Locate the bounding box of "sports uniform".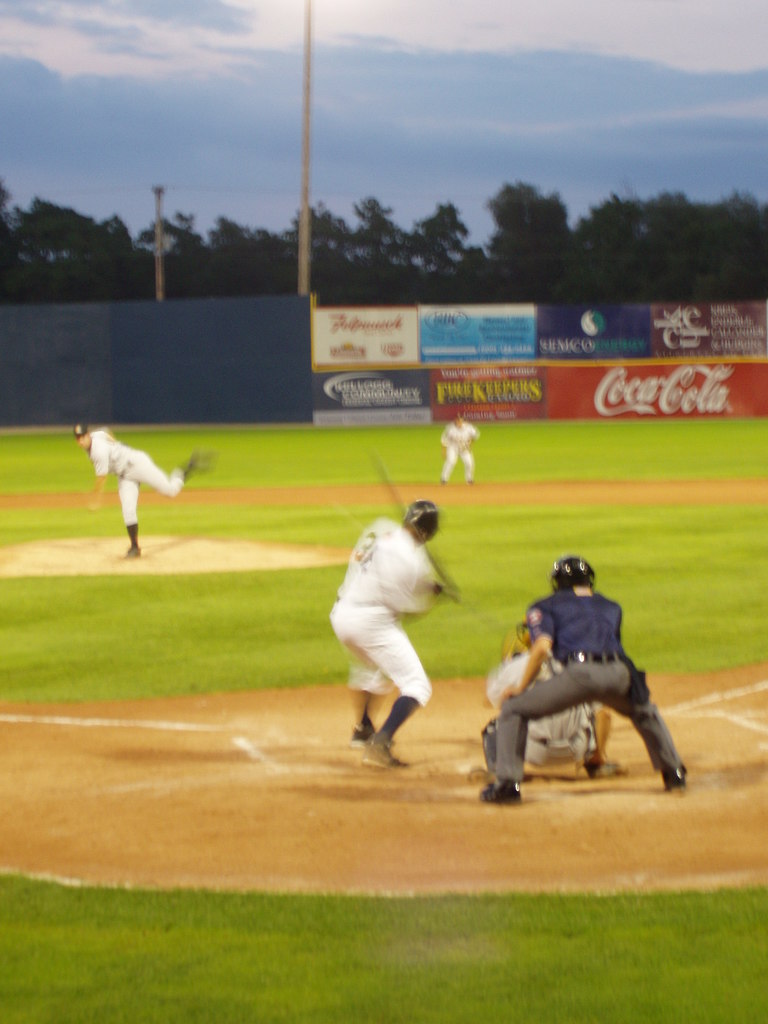
Bounding box: (486,562,685,796).
